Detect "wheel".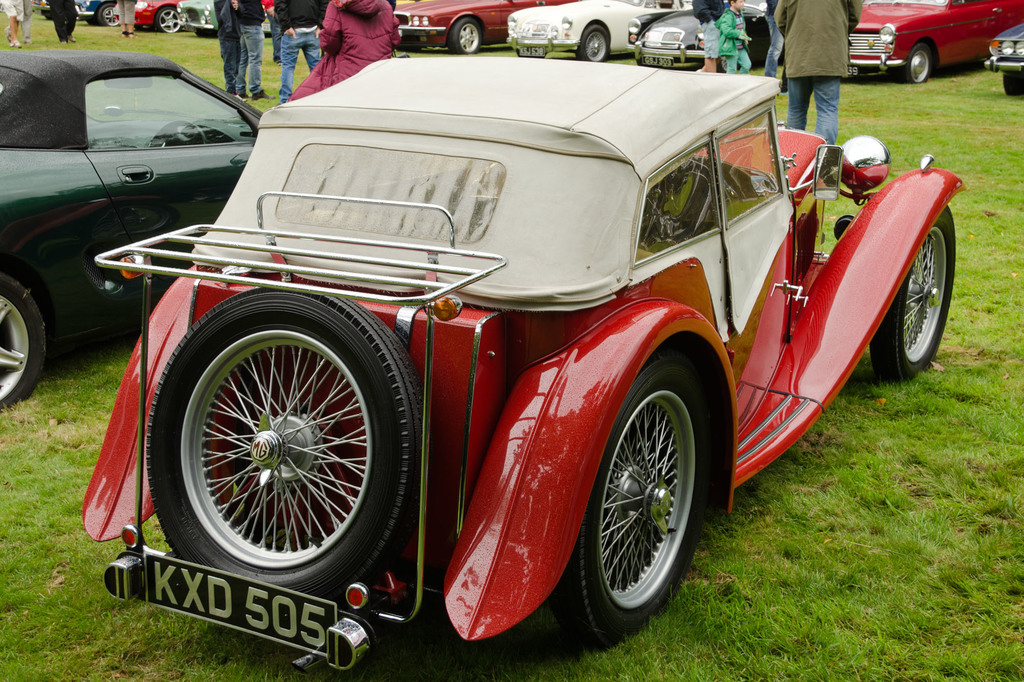
Detected at BBox(1004, 69, 1023, 93).
